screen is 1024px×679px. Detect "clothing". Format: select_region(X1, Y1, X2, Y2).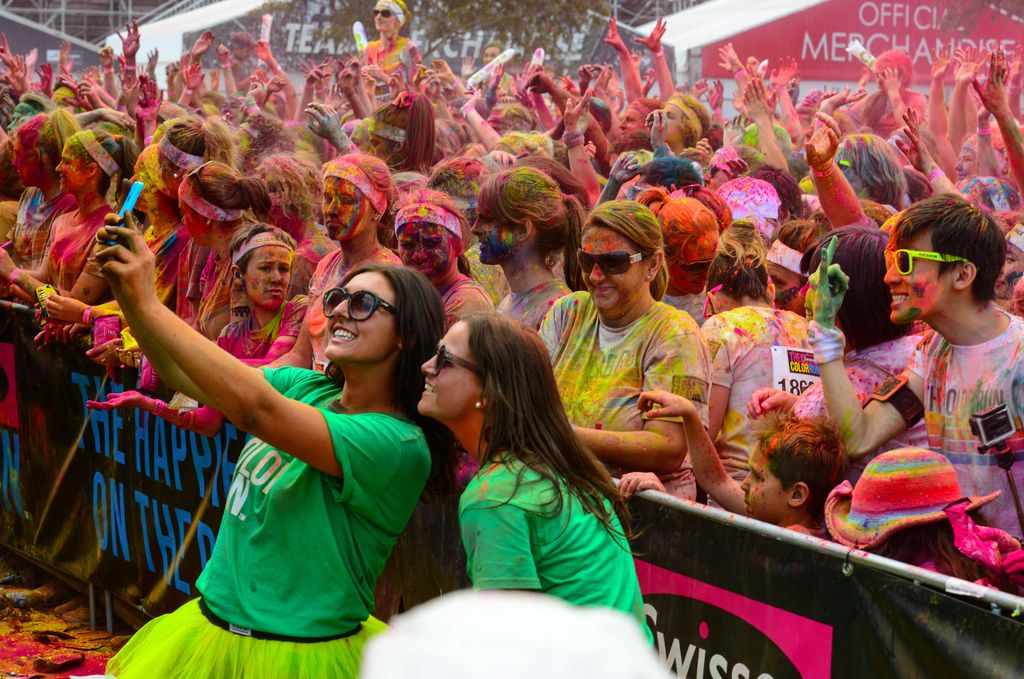
select_region(880, 301, 1023, 547).
